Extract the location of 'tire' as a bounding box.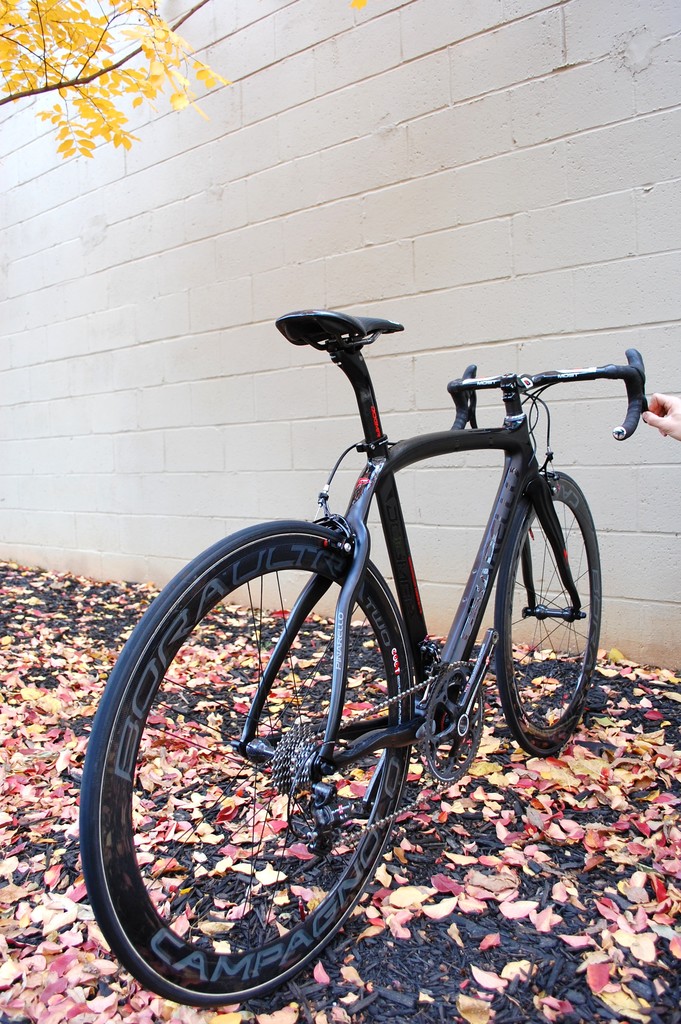
<region>497, 471, 601, 756</region>.
